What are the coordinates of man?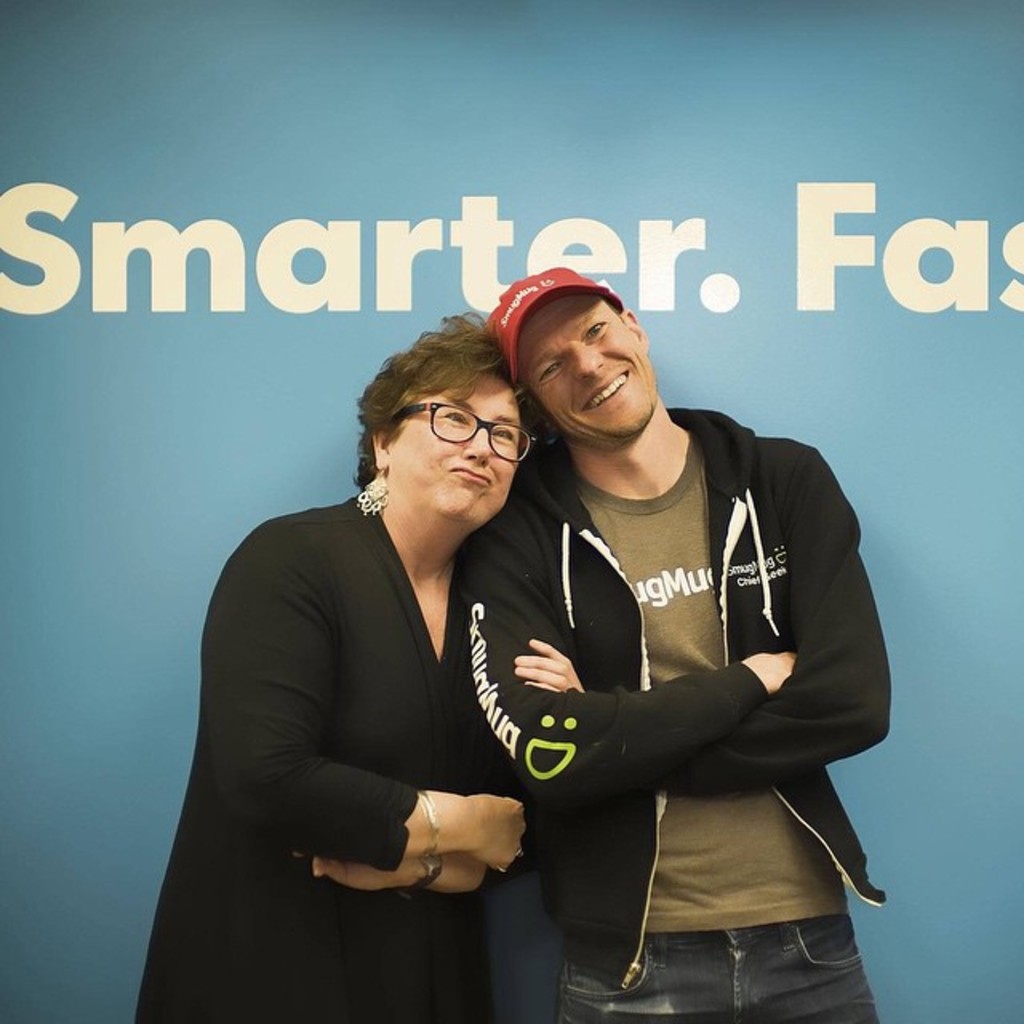
rect(445, 211, 882, 1023).
